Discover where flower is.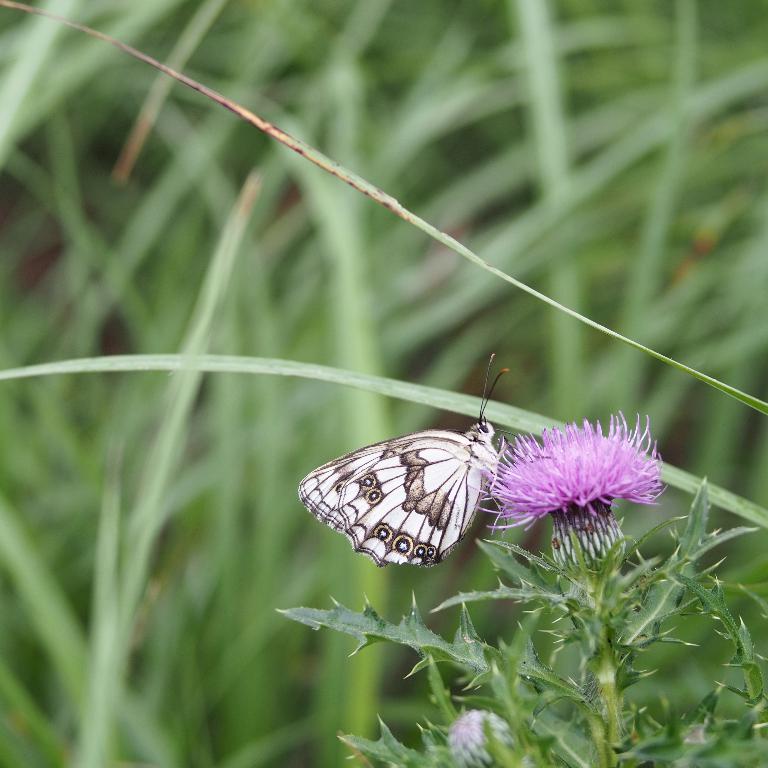
Discovered at bbox=[465, 408, 663, 552].
